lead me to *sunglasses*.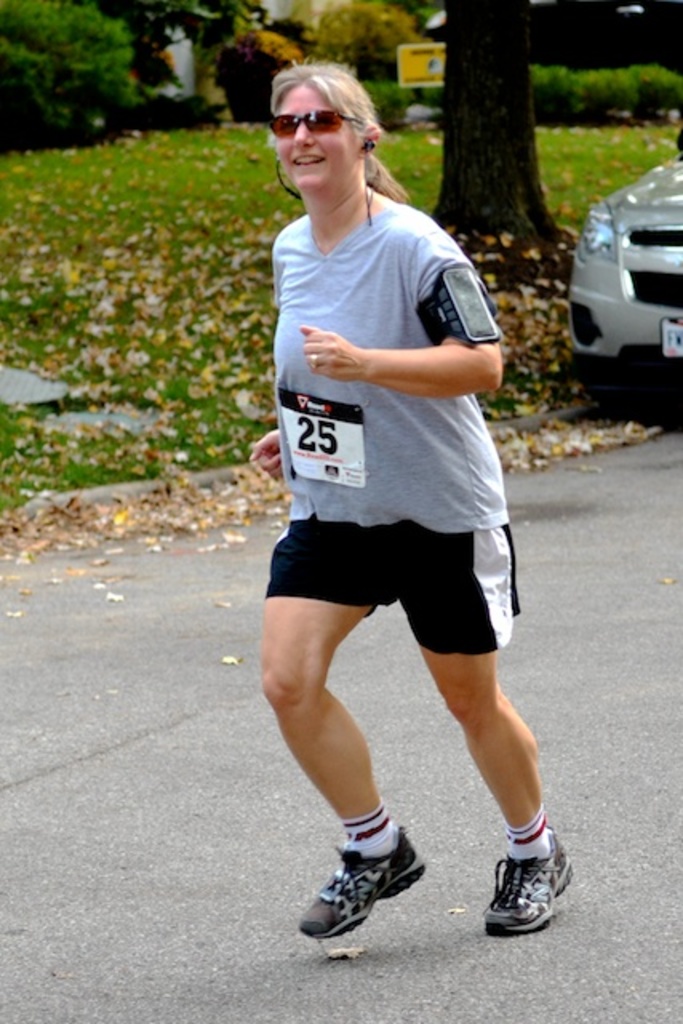
Lead to <region>264, 110, 366, 144</region>.
